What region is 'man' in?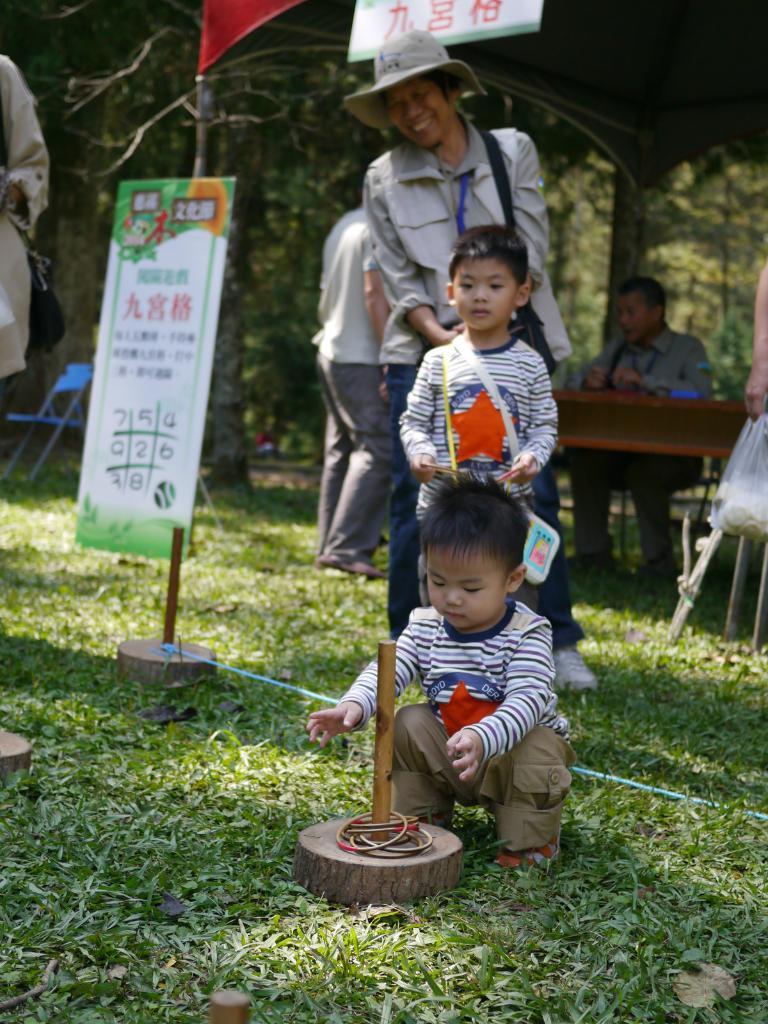
box(563, 274, 703, 591).
